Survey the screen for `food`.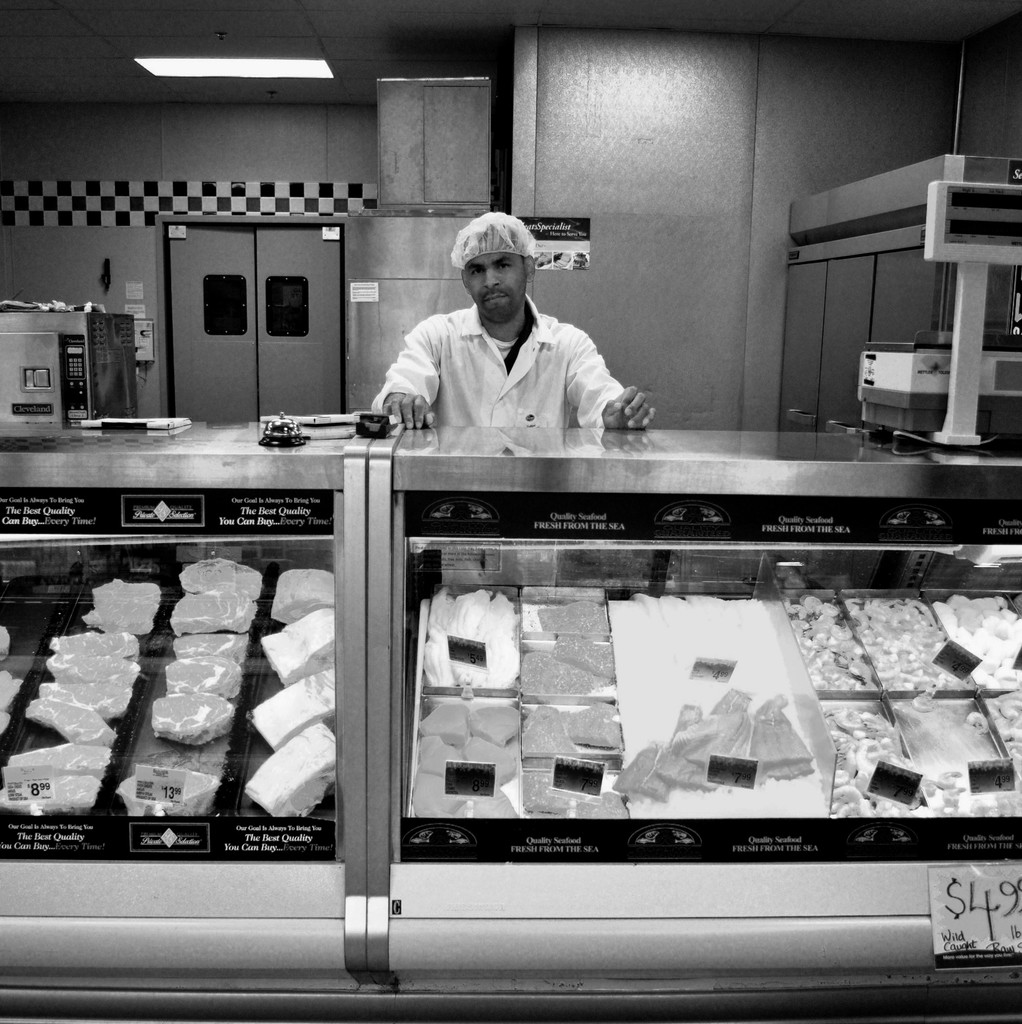
Survey found: x1=47 y1=630 x2=141 y2=663.
